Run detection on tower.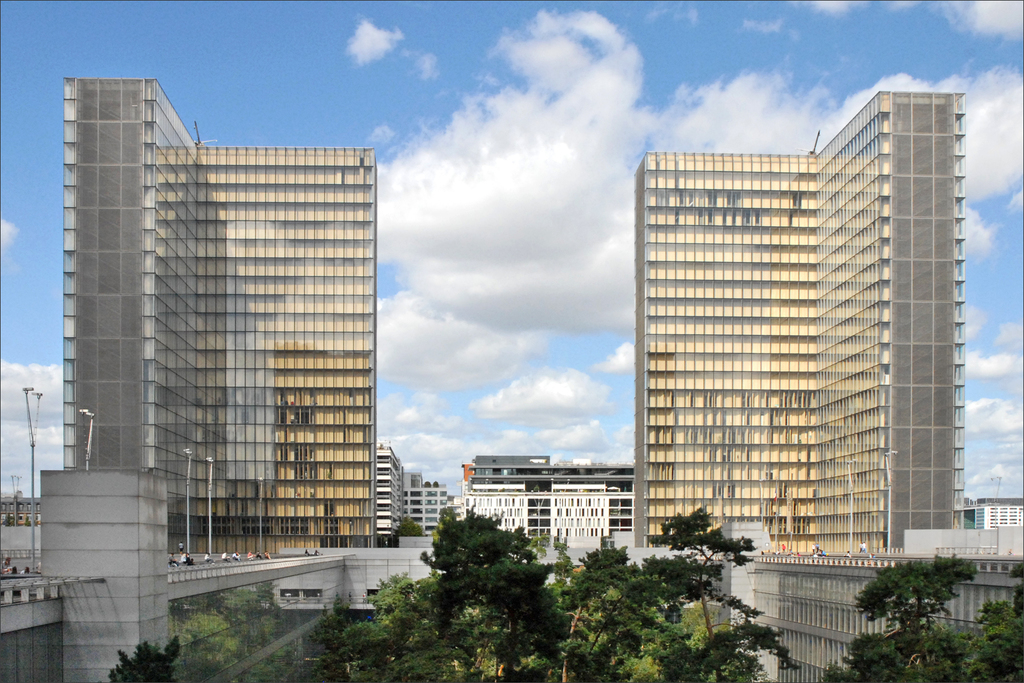
Result: x1=636, y1=90, x2=967, y2=548.
